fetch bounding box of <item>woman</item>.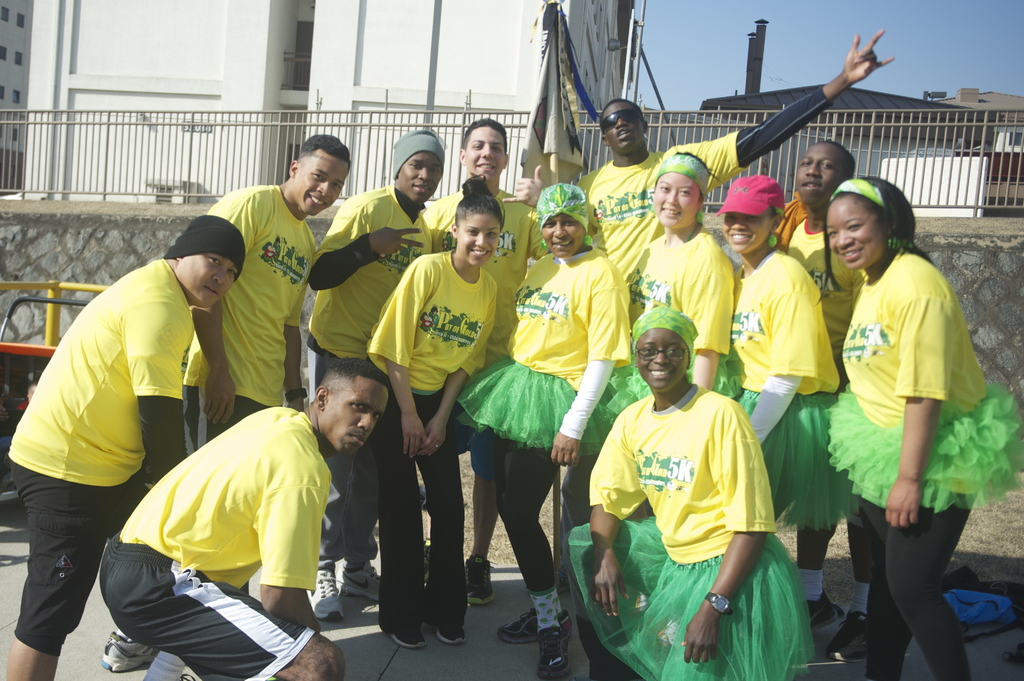
Bbox: crop(569, 306, 814, 680).
